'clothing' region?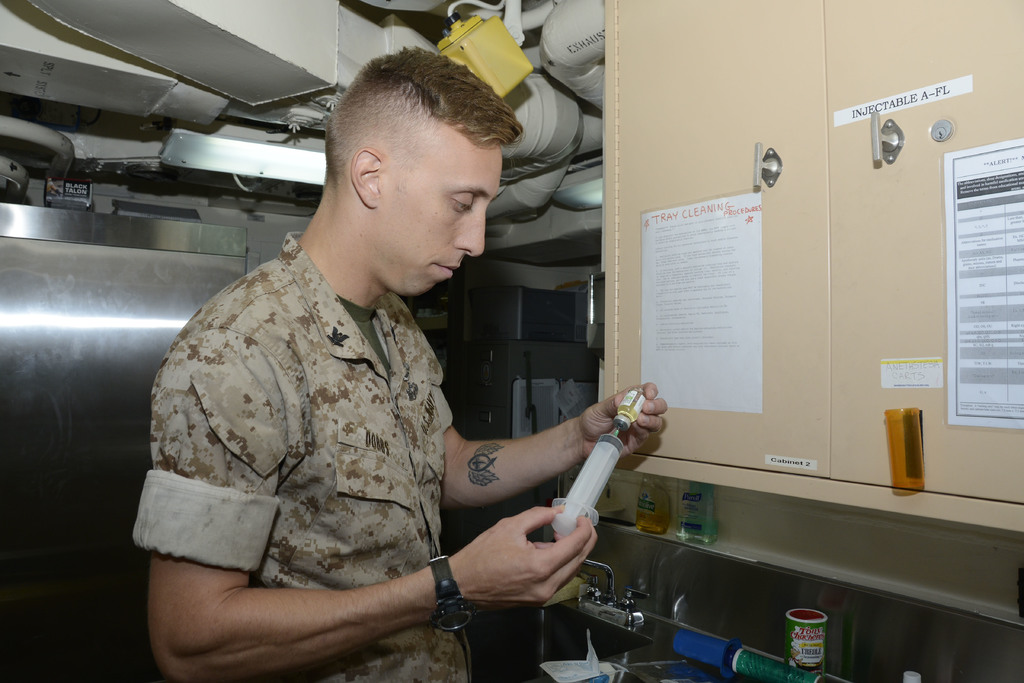
(left=132, top=227, right=475, bottom=682)
